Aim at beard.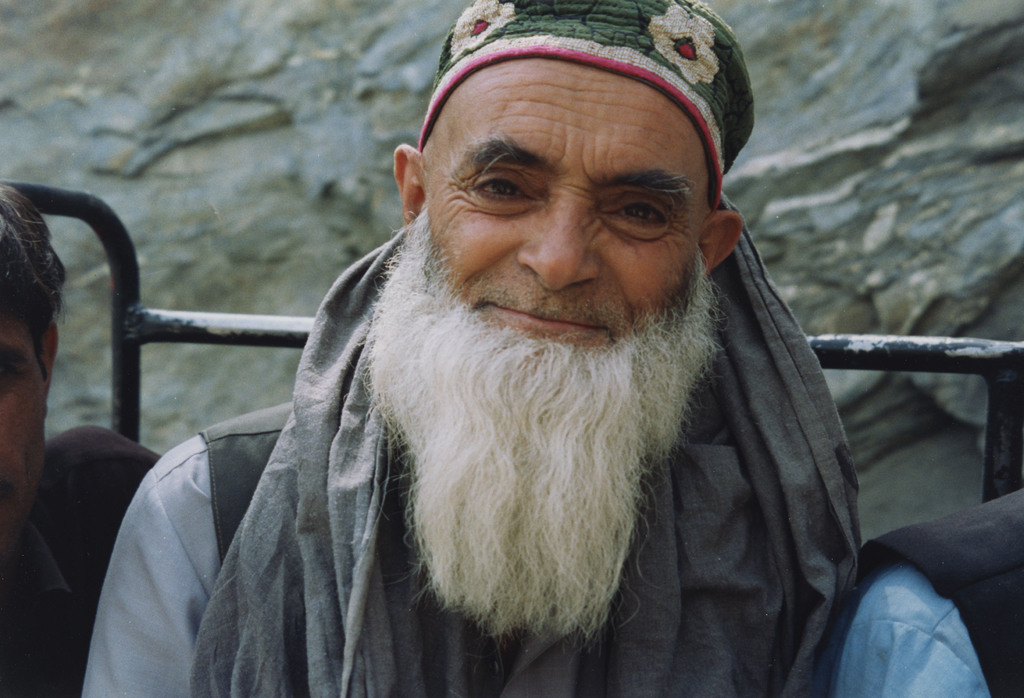
Aimed at 391 203 742 673.
